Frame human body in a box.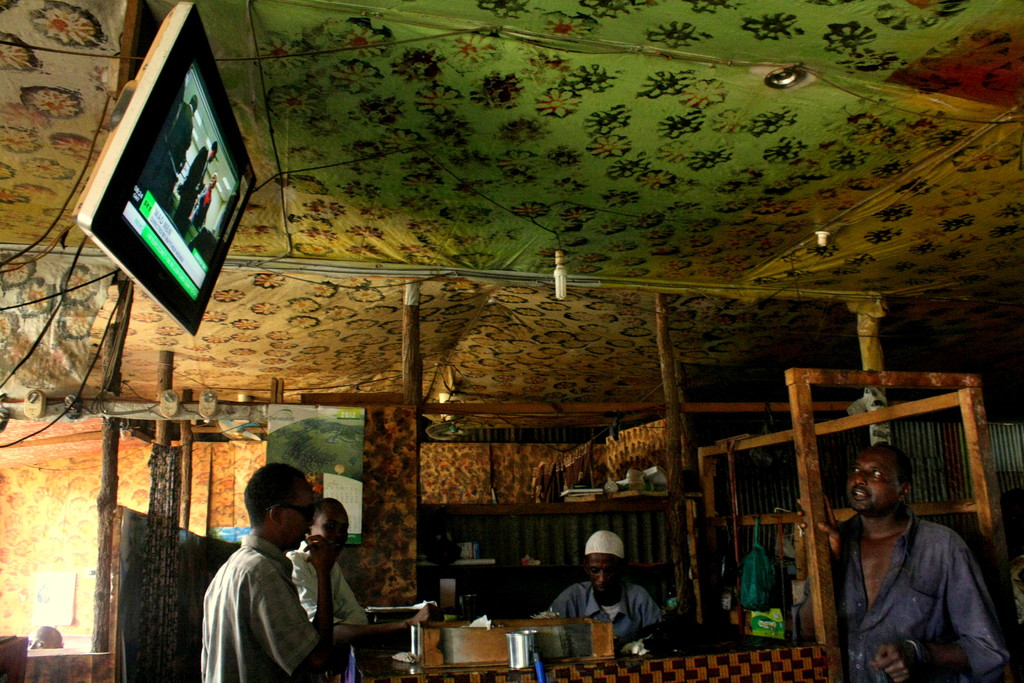
<bbox>543, 529, 669, 661</bbox>.
